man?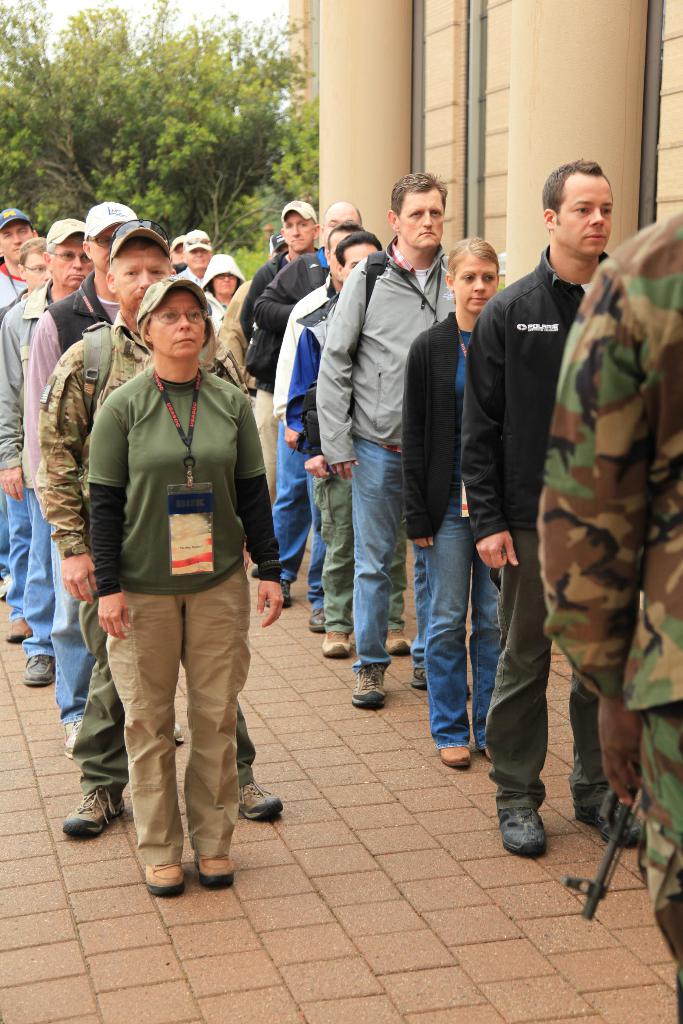
detection(277, 216, 393, 630)
